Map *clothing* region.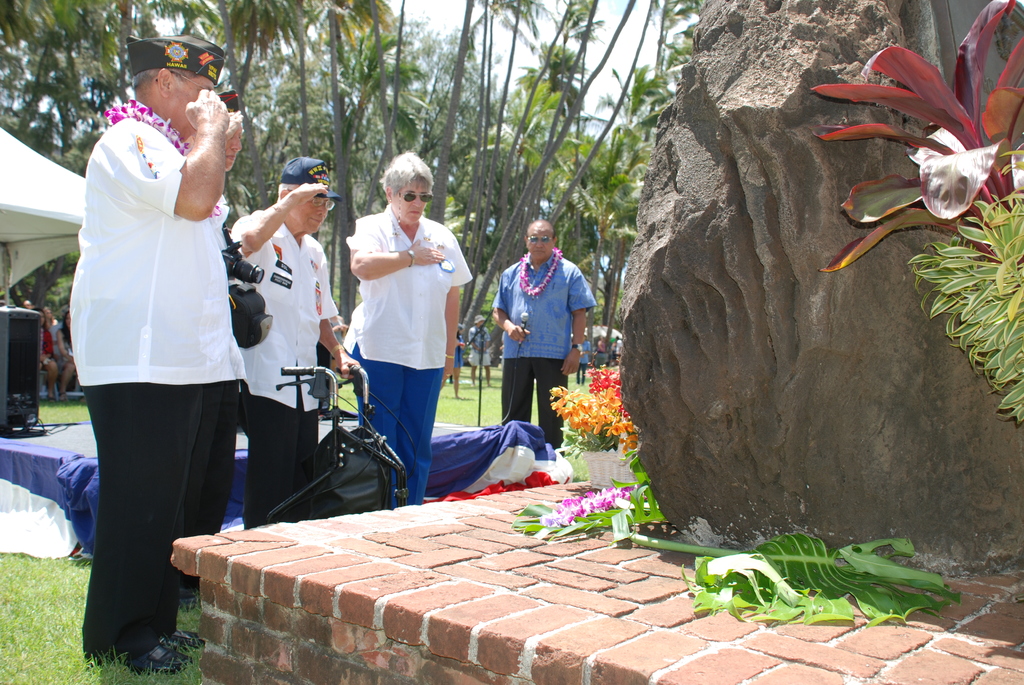
Mapped to BBox(452, 337, 463, 367).
